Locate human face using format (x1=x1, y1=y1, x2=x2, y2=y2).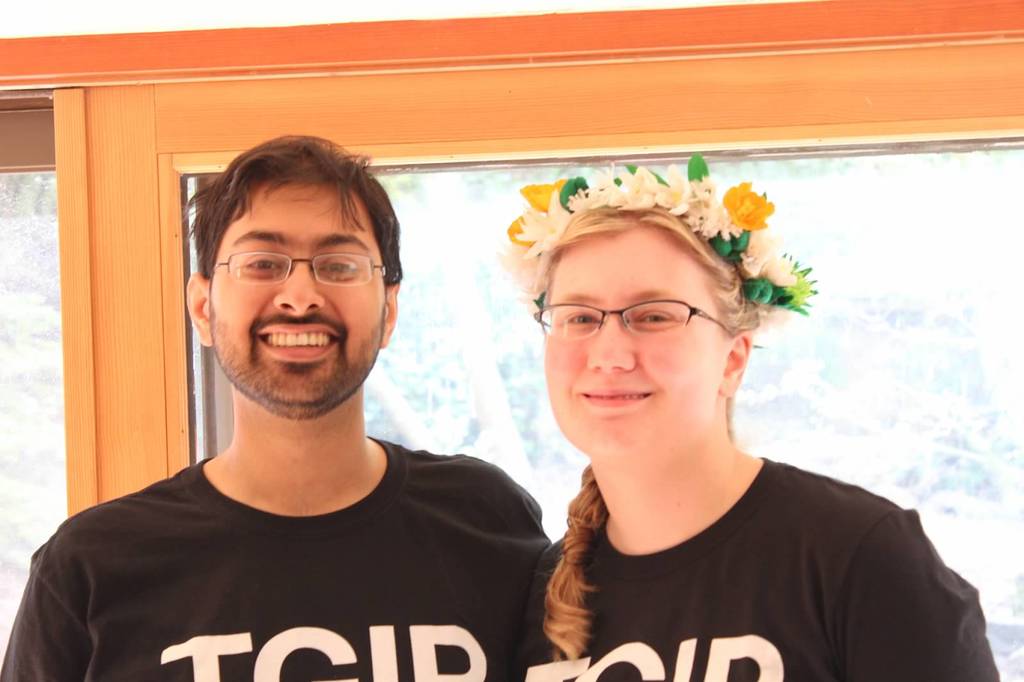
(x1=211, y1=178, x2=387, y2=409).
